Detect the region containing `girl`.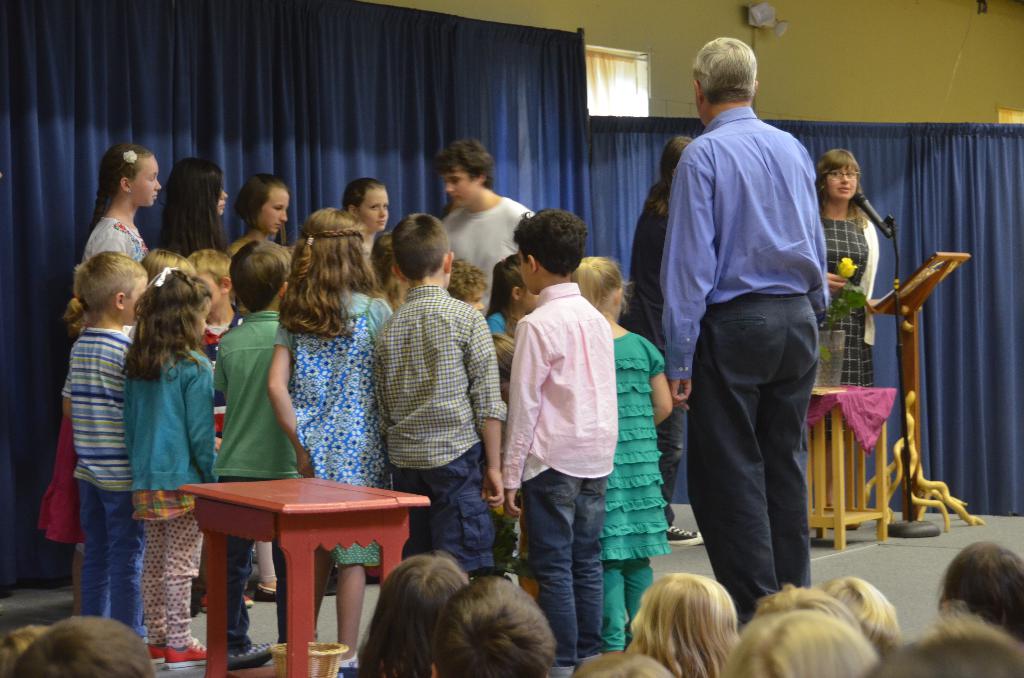
(left=818, top=149, right=885, bottom=506).
